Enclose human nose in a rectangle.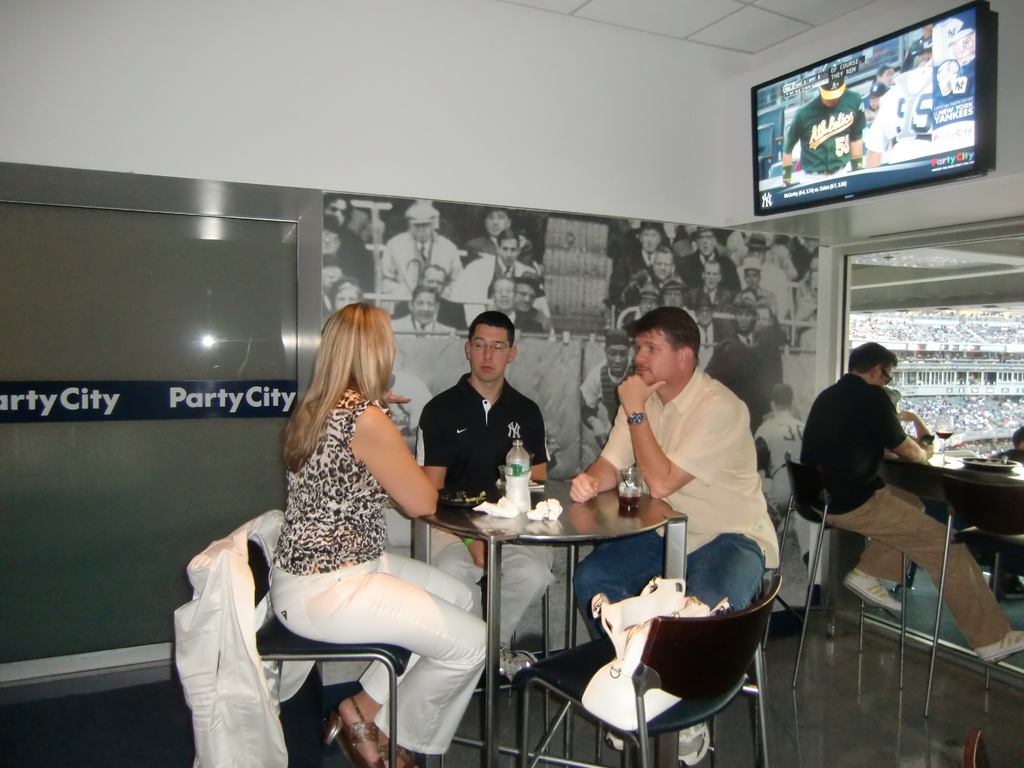
(left=645, top=239, right=650, bottom=244).
